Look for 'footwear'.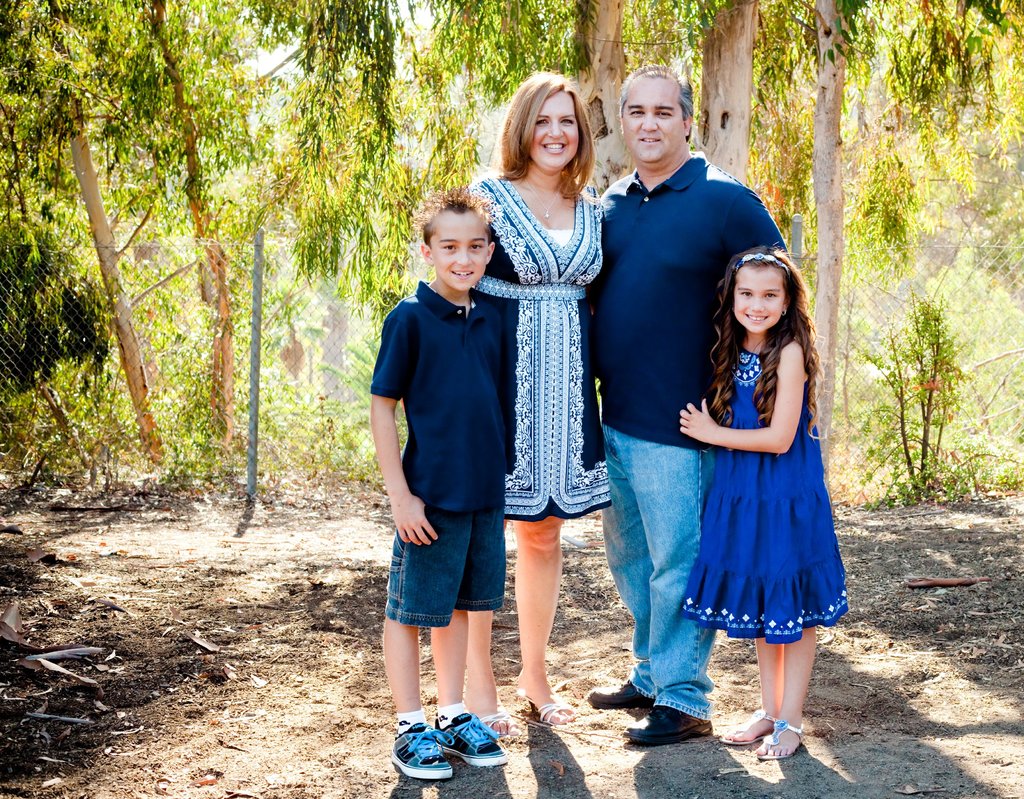
Found: [left=592, top=676, right=659, bottom=710].
